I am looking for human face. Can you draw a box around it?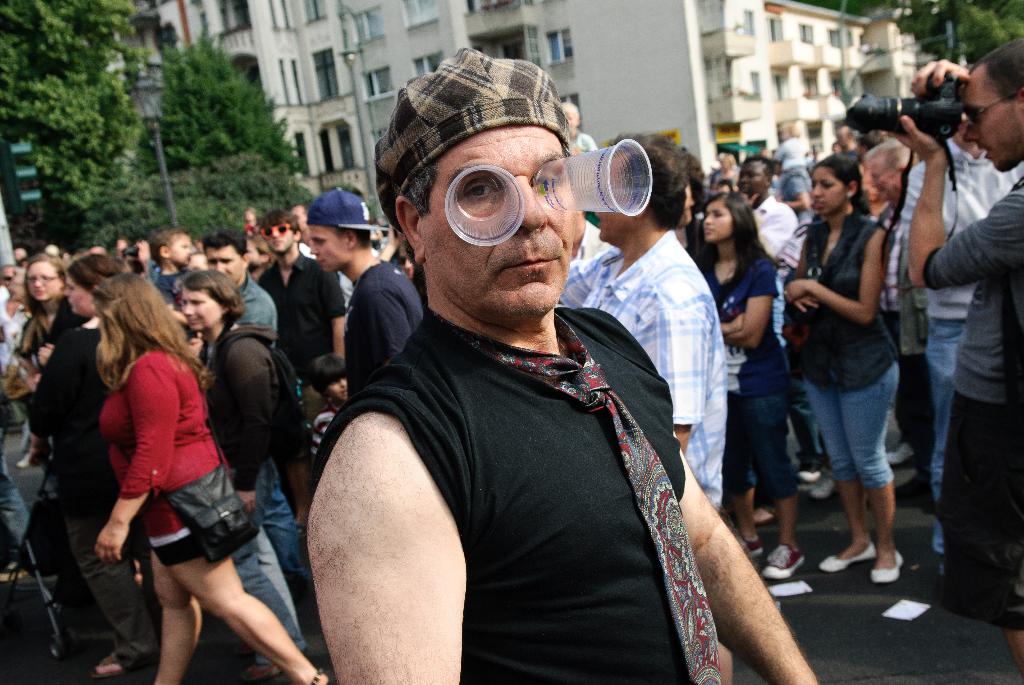
Sure, the bounding box is crop(324, 376, 346, 402).
